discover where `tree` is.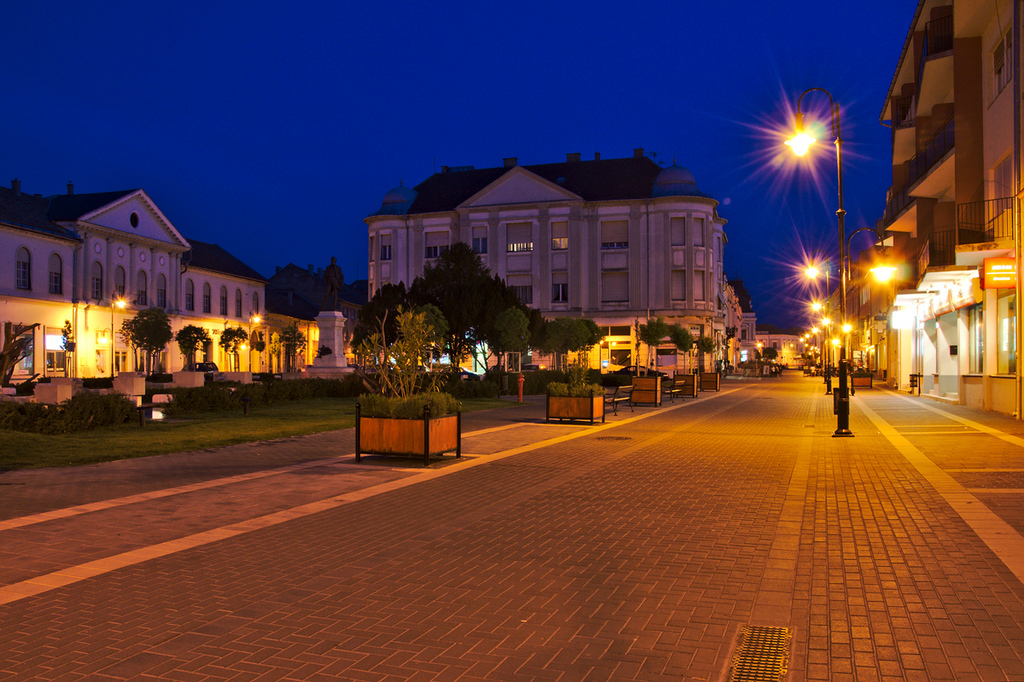
Discovered at (411, 249, 510, 382).
